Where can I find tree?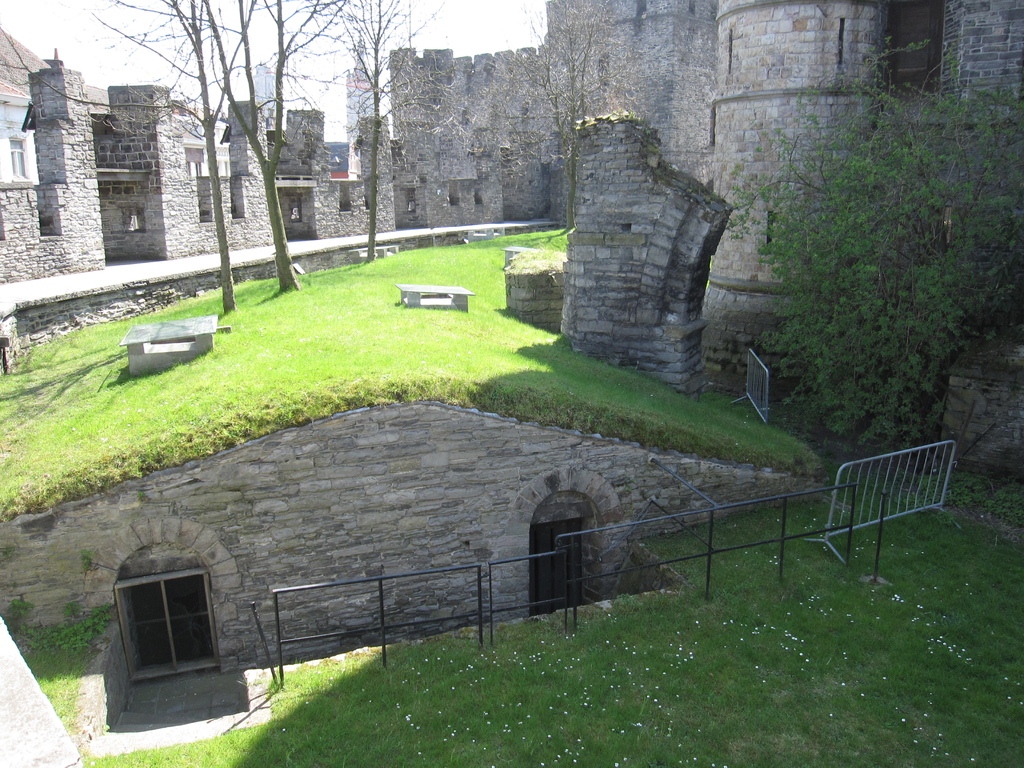
You can find it at <region>0, 0, 260, 316</region>.
